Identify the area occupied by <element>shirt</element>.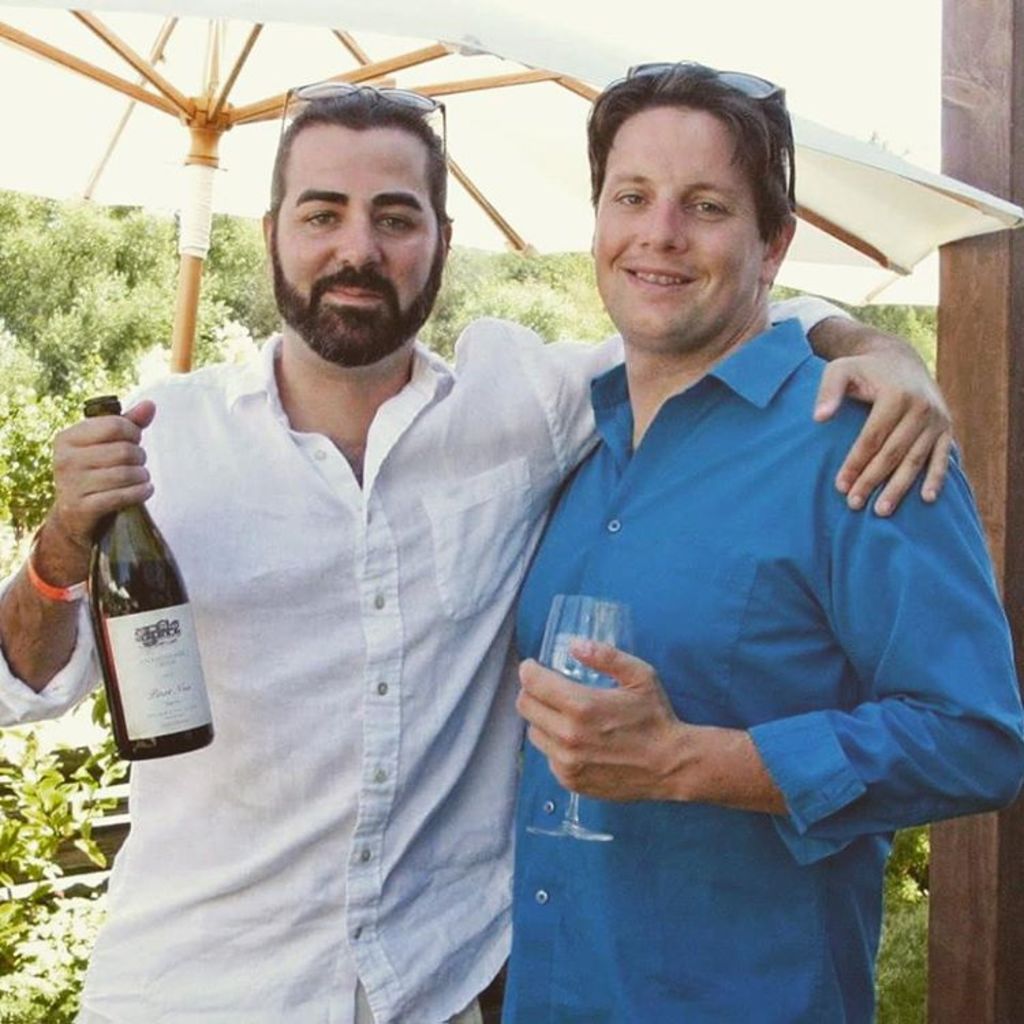
Area: {"x1": 0, "y1": 319, "x2": 860, "y2": 1019}.
